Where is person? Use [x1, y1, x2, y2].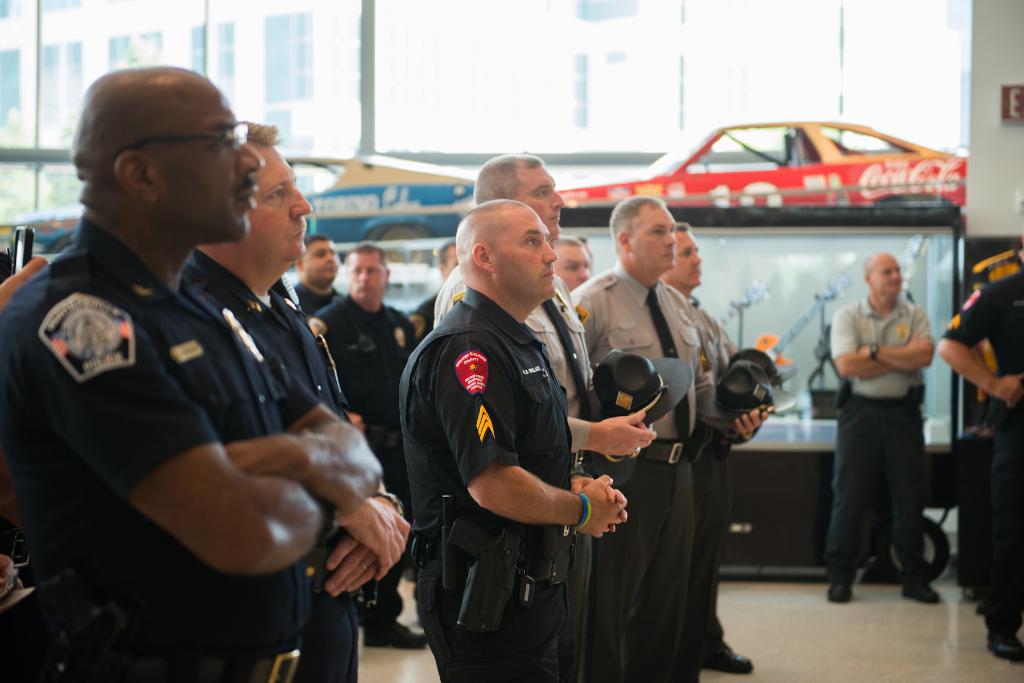
[289, 234, 342, 313].
